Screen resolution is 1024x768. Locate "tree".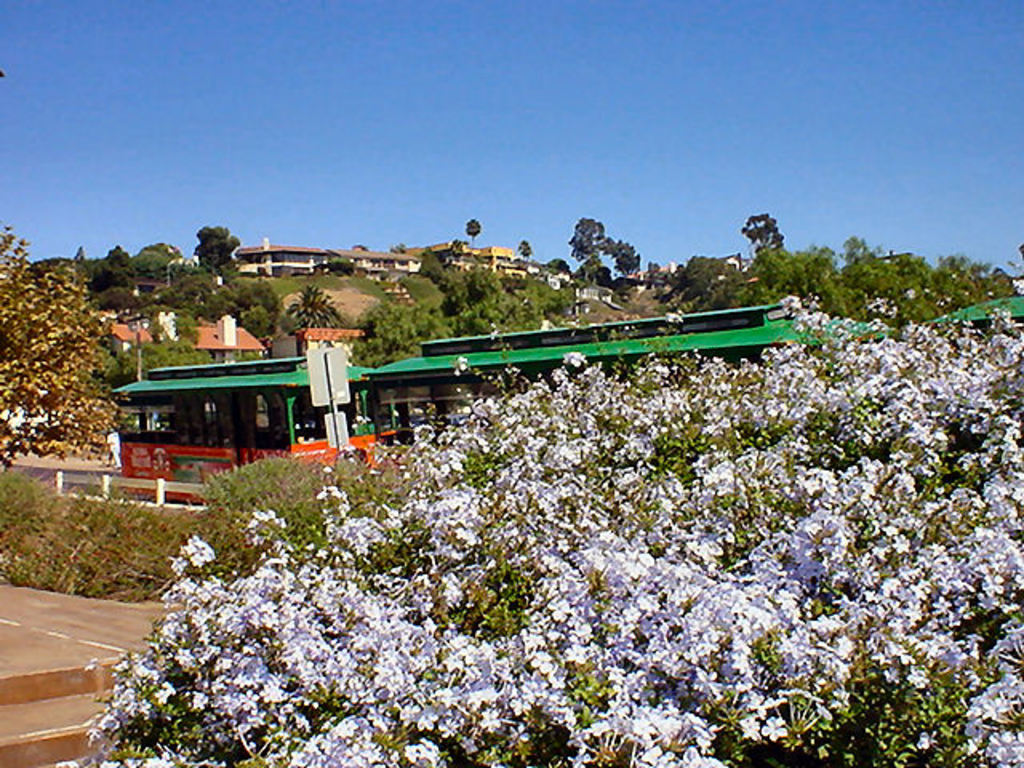
<box>362,309,445,363</box>.
